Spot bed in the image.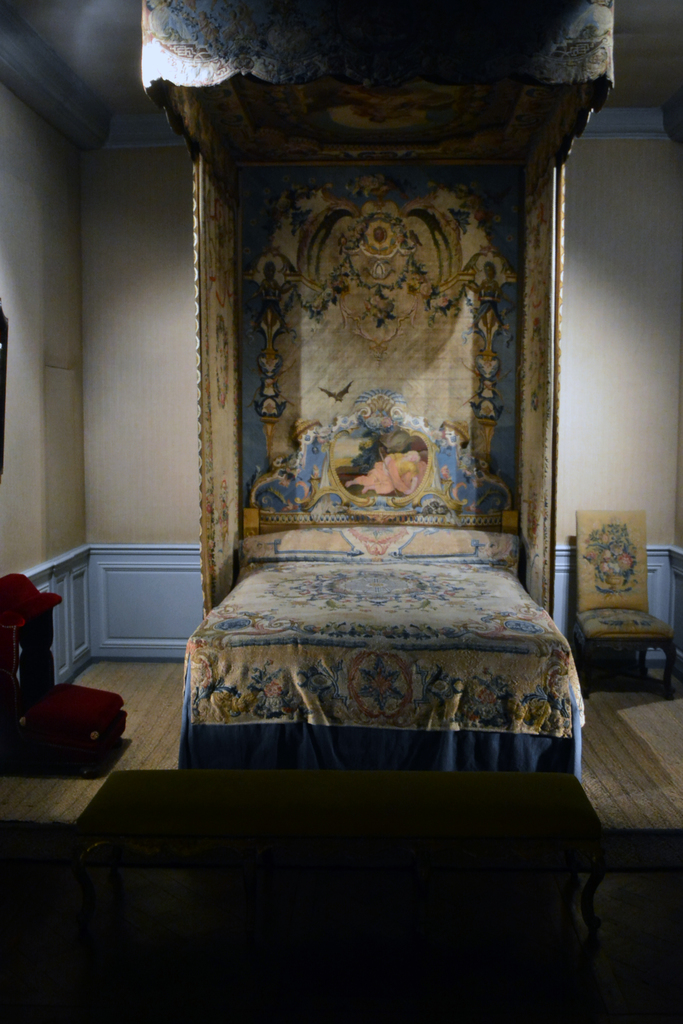
bed found at bbox=[138, 0, 611, 771].
